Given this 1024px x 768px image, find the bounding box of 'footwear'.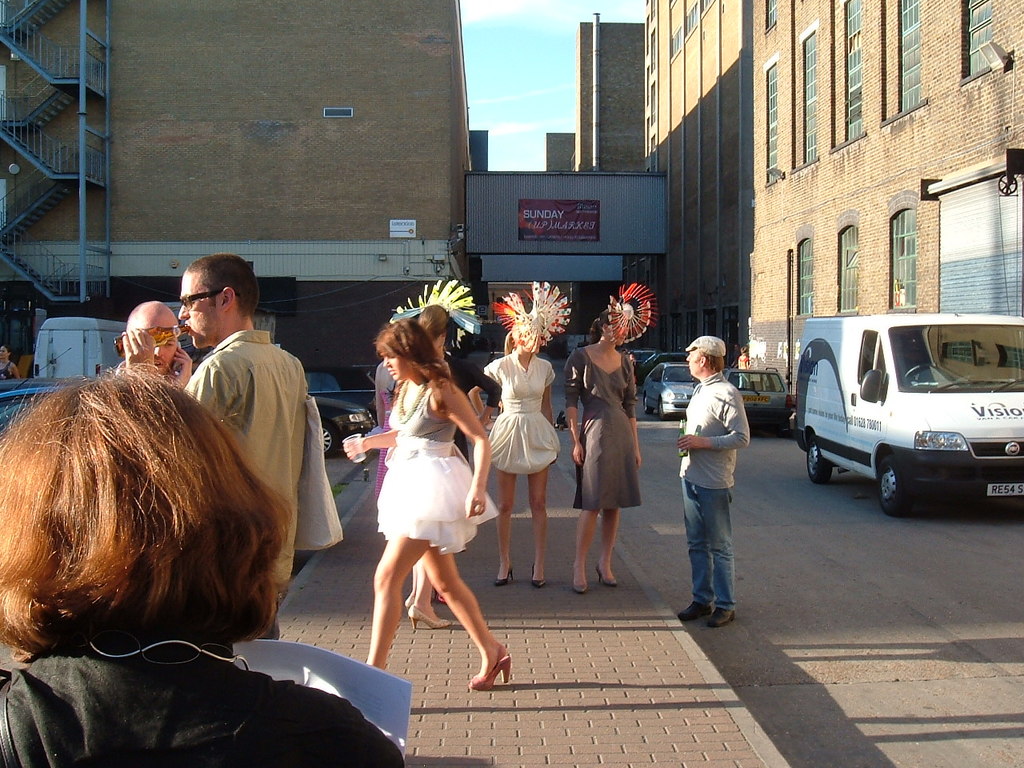
locate(707, 607, 738, 627).
